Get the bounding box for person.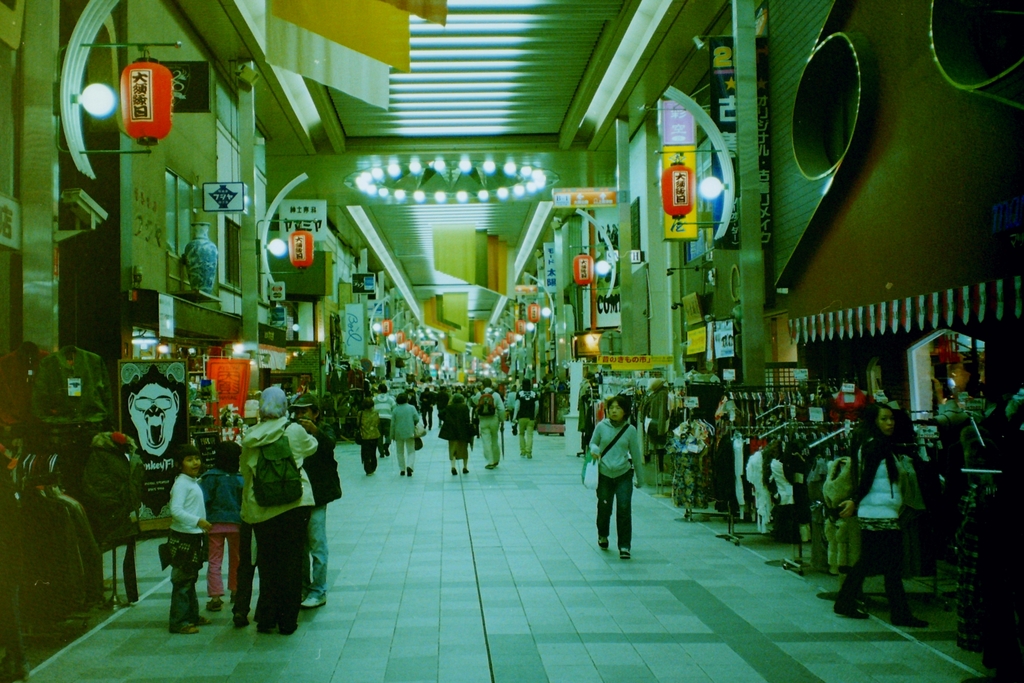
(x1=479, y1=358, x2=506, y2=475).
